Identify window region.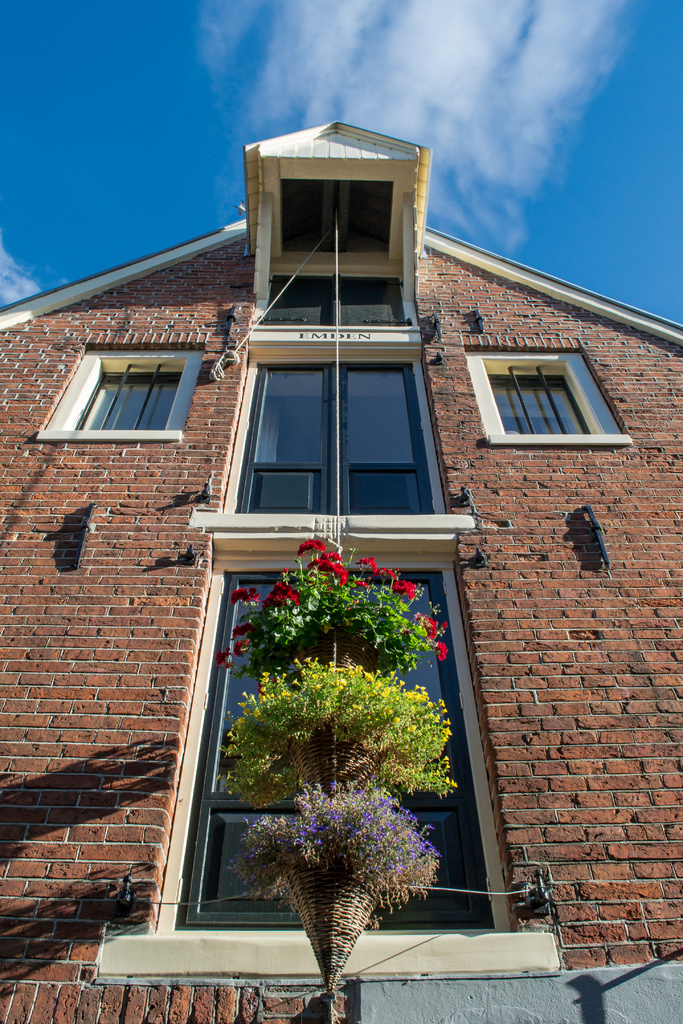
Region: <bbox>227, 317, 440, 524</bbox>.
